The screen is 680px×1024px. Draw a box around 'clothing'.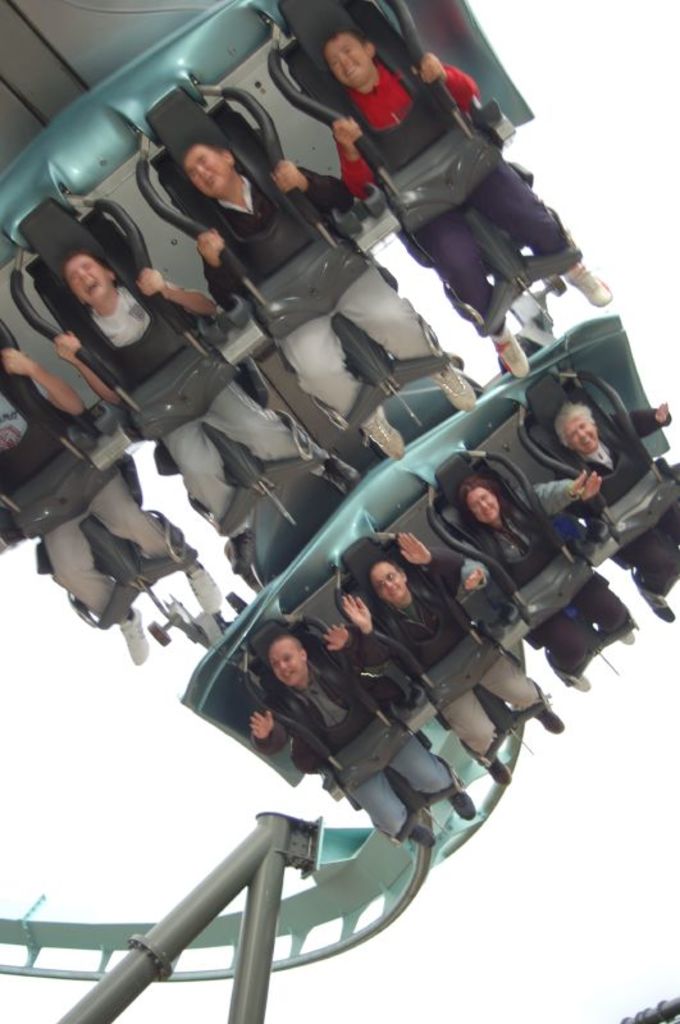
box(113, 265, 306, 540).
